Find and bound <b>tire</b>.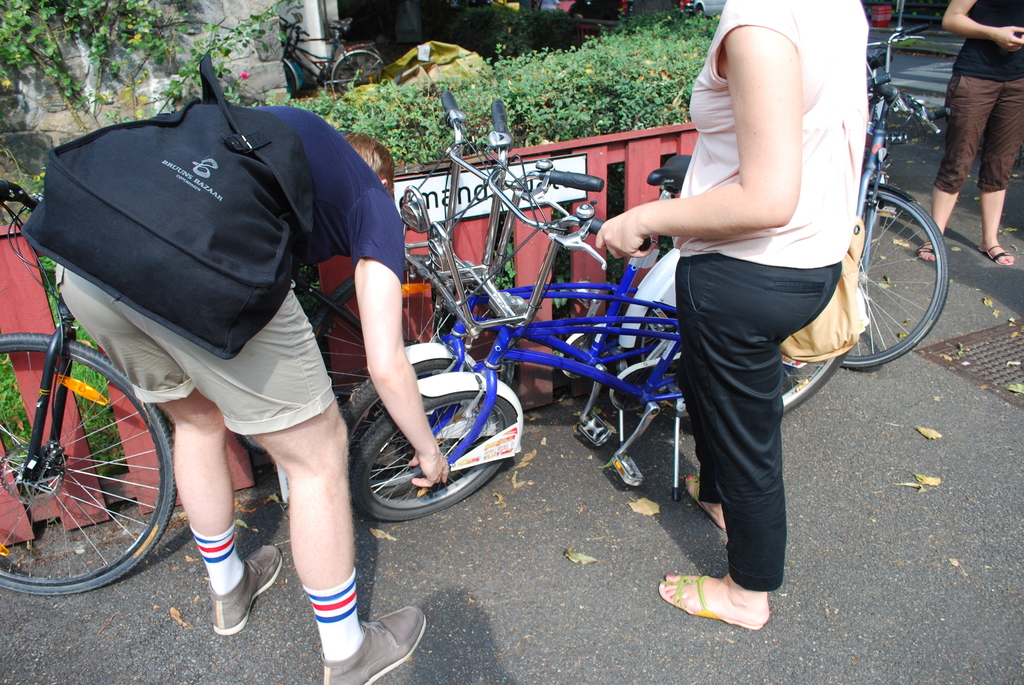
Bound: (x1=0, y1=333, x2=173, y2=602).
